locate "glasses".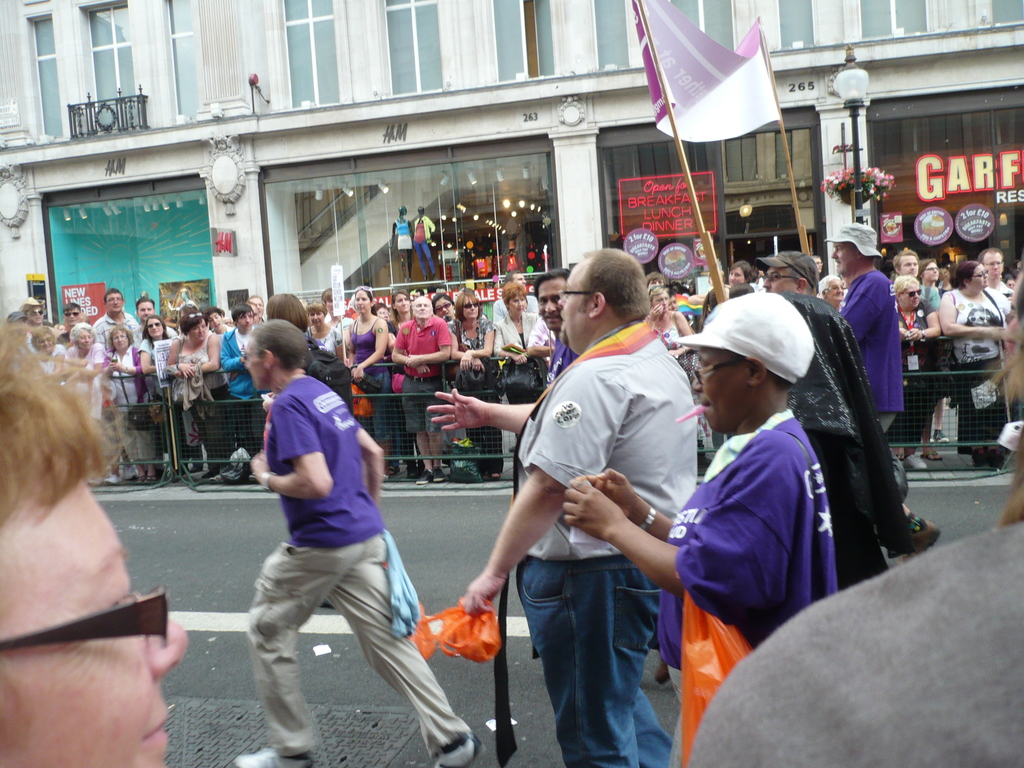
Bounding box: region(691, 353, 751, 388).
